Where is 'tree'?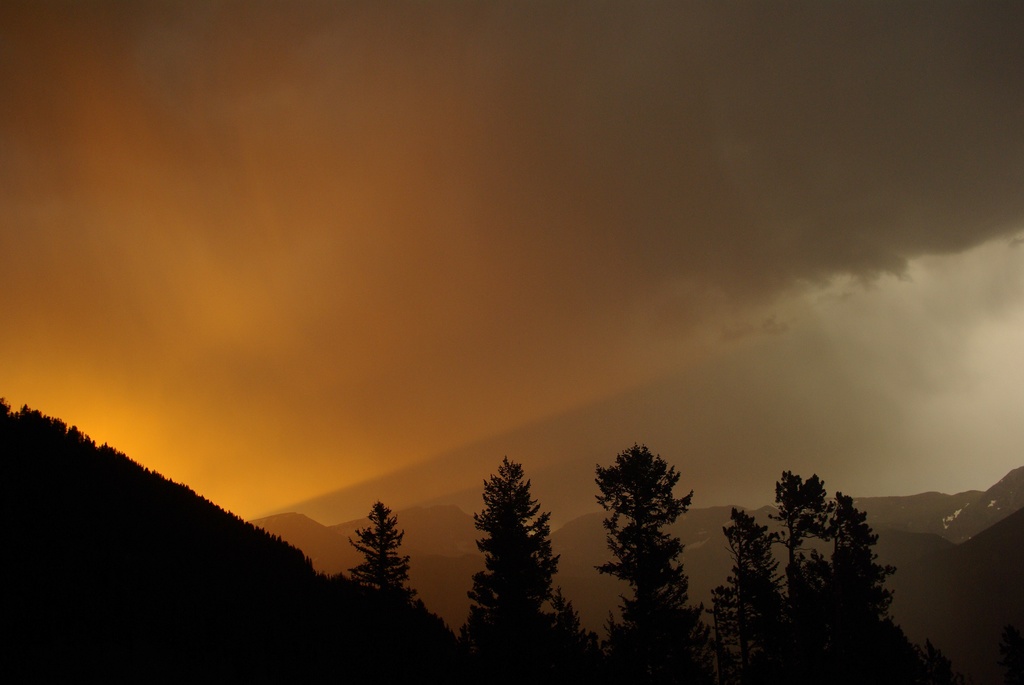
<bbox>590, 445, 709, 684</bbox>.
